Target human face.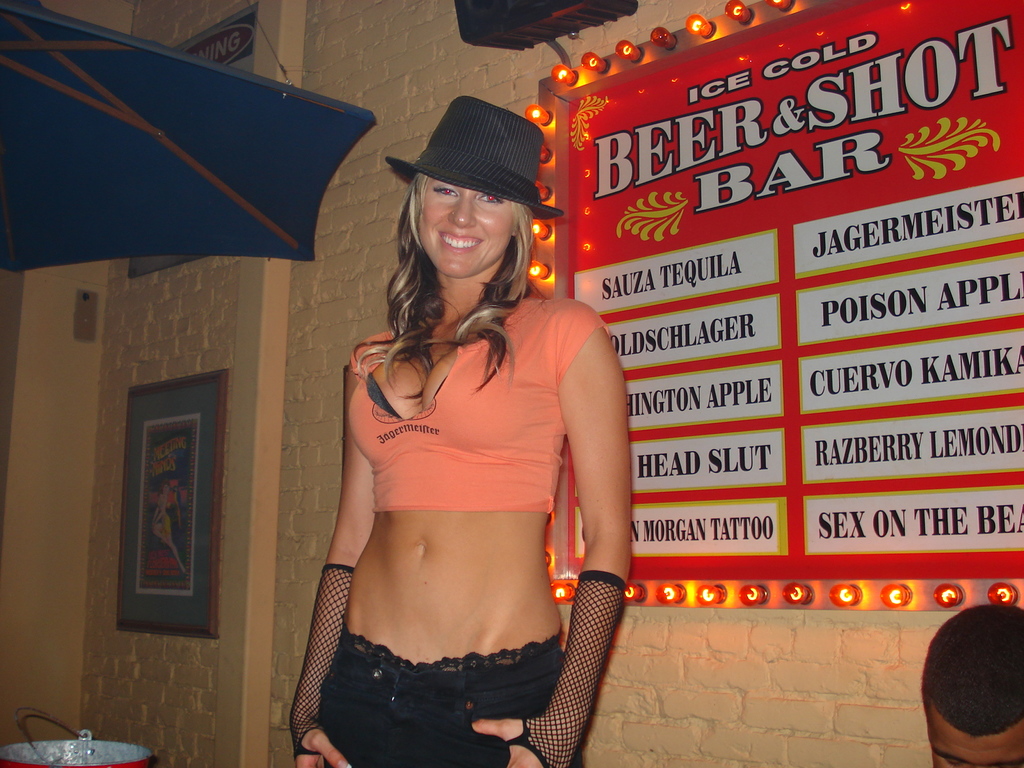
Target region: pyautogui.locateOnScreen(924, 697, 1023, 767).
